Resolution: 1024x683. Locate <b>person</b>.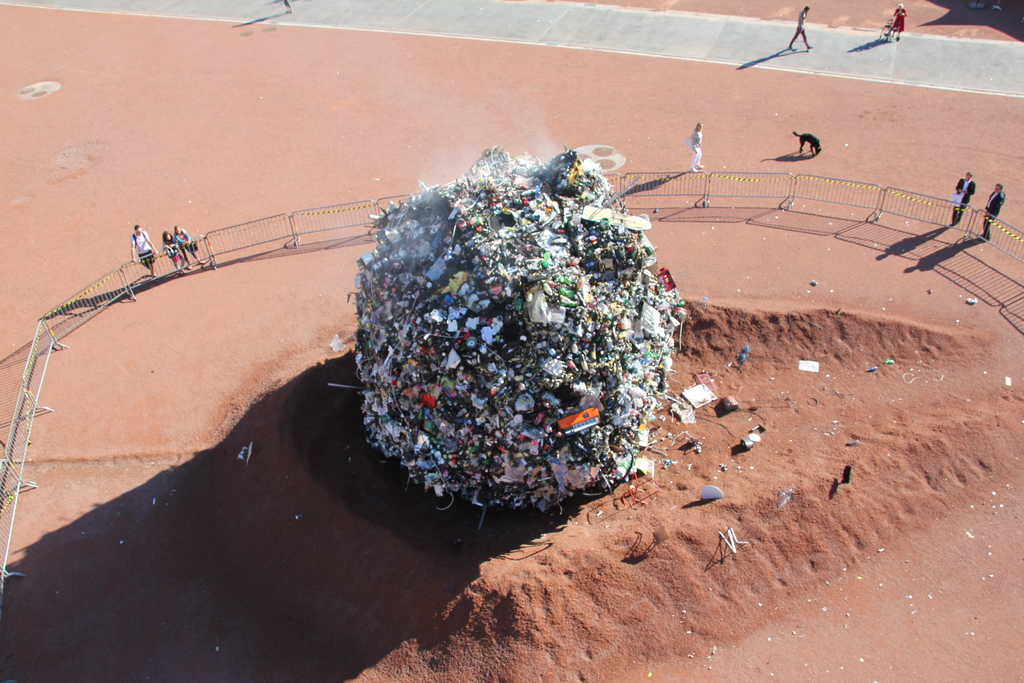
979:176:1005:247.
